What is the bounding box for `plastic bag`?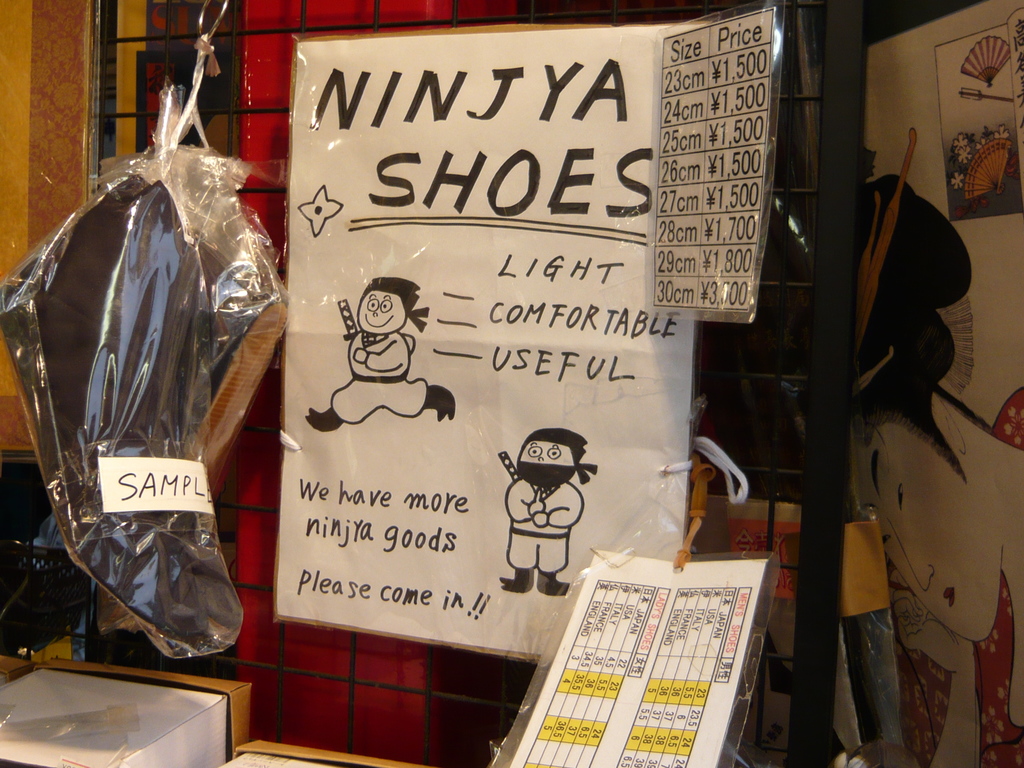
{"left": 826, "top": 499, "right": 906, "bottom": 767}.
